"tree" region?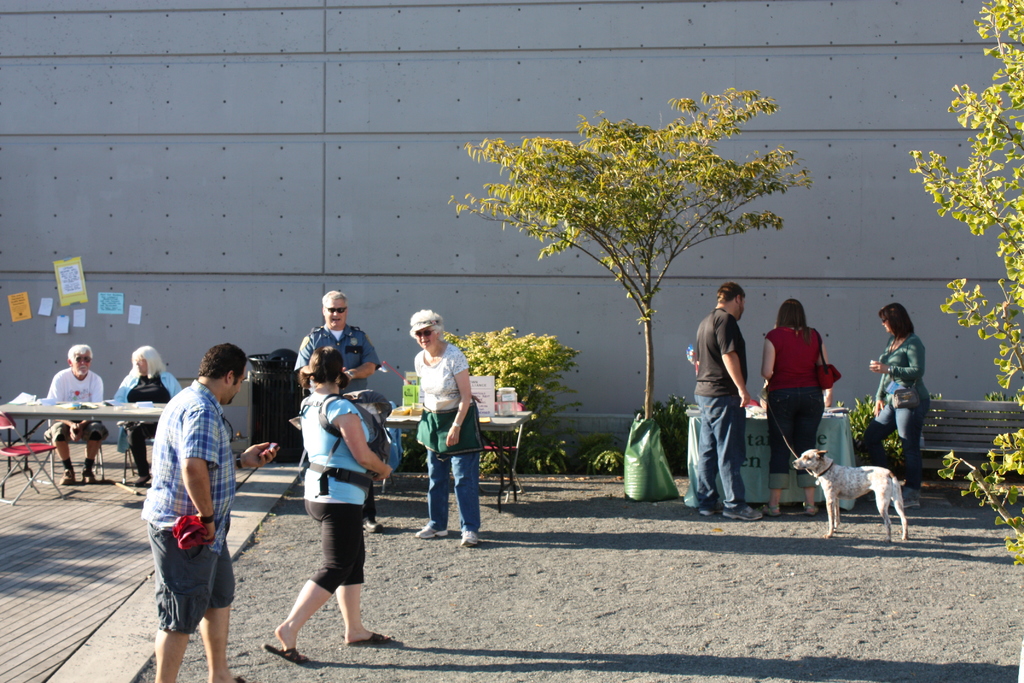
{"x1": 435, "y1": 328, "x2": 581, "y2": 498}
